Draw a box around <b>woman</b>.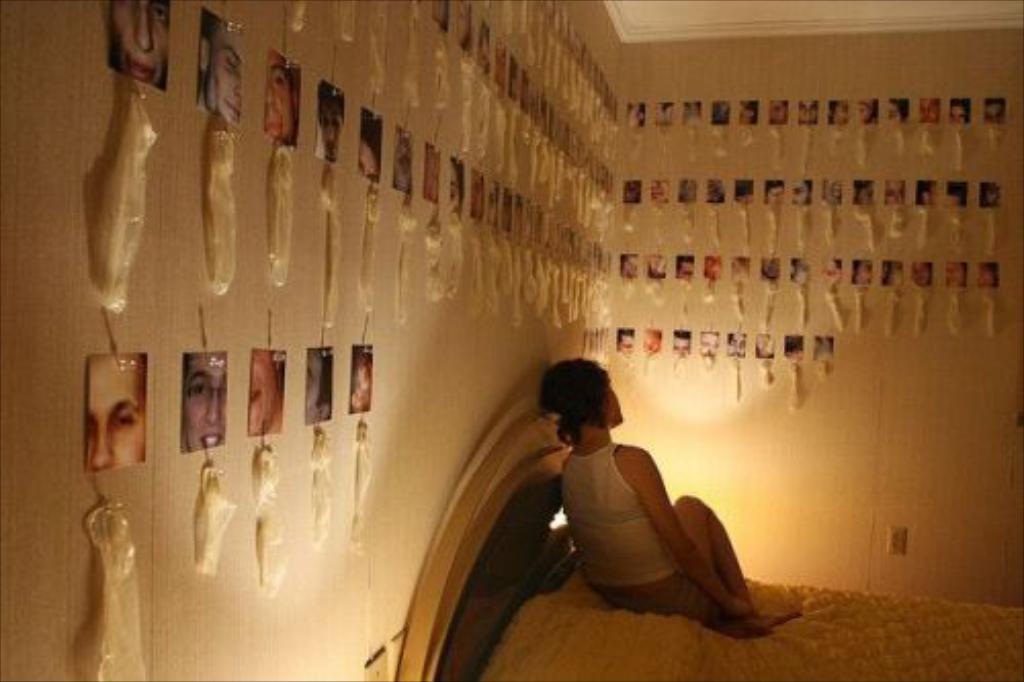
crop(543, 352, 805, 637).
